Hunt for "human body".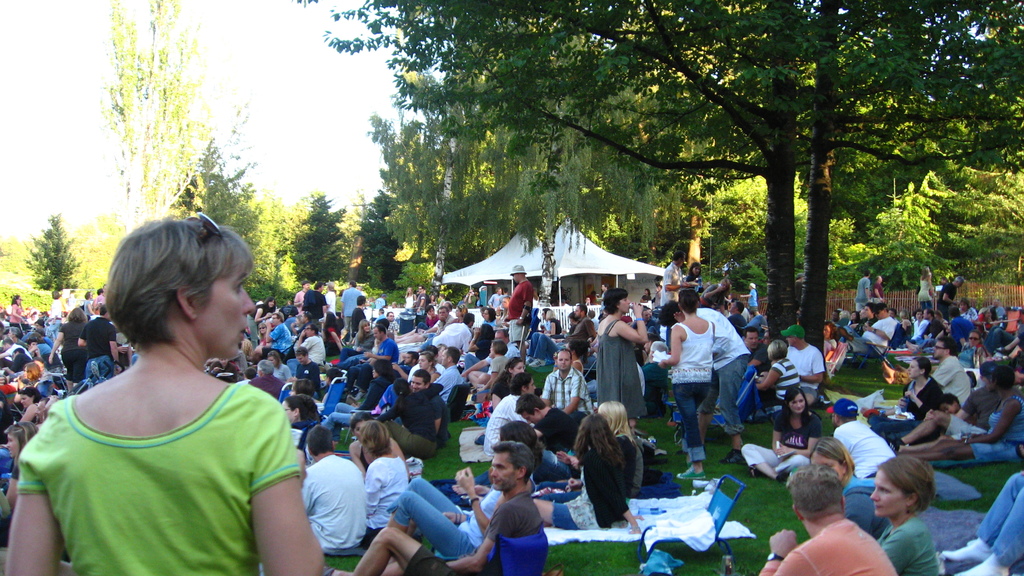
Hunted down at [left=375, top=476, right=510, bottom=561].
